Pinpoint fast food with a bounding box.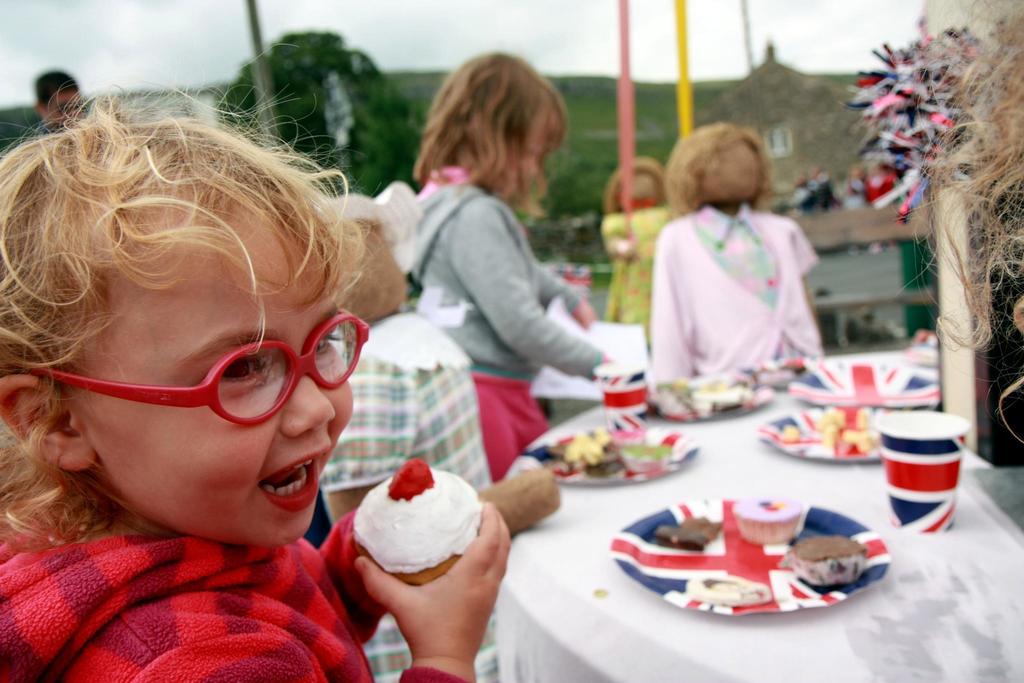
left=354, top=461, right=480, bottom=582.
